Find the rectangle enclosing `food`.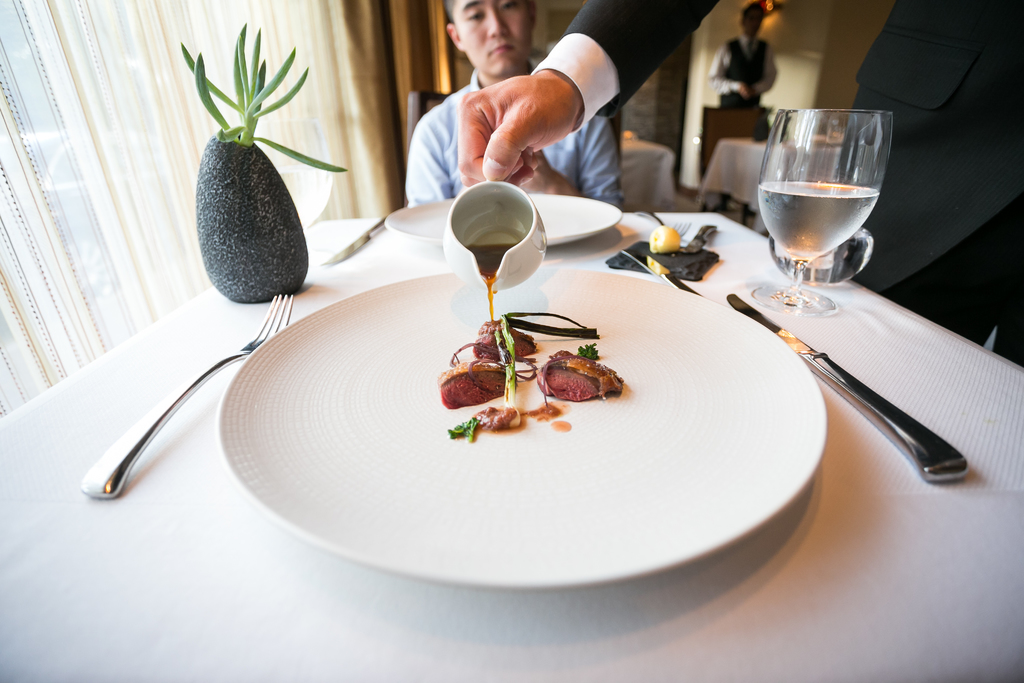
x1=522 y1=335 x2=624 y2=432.
